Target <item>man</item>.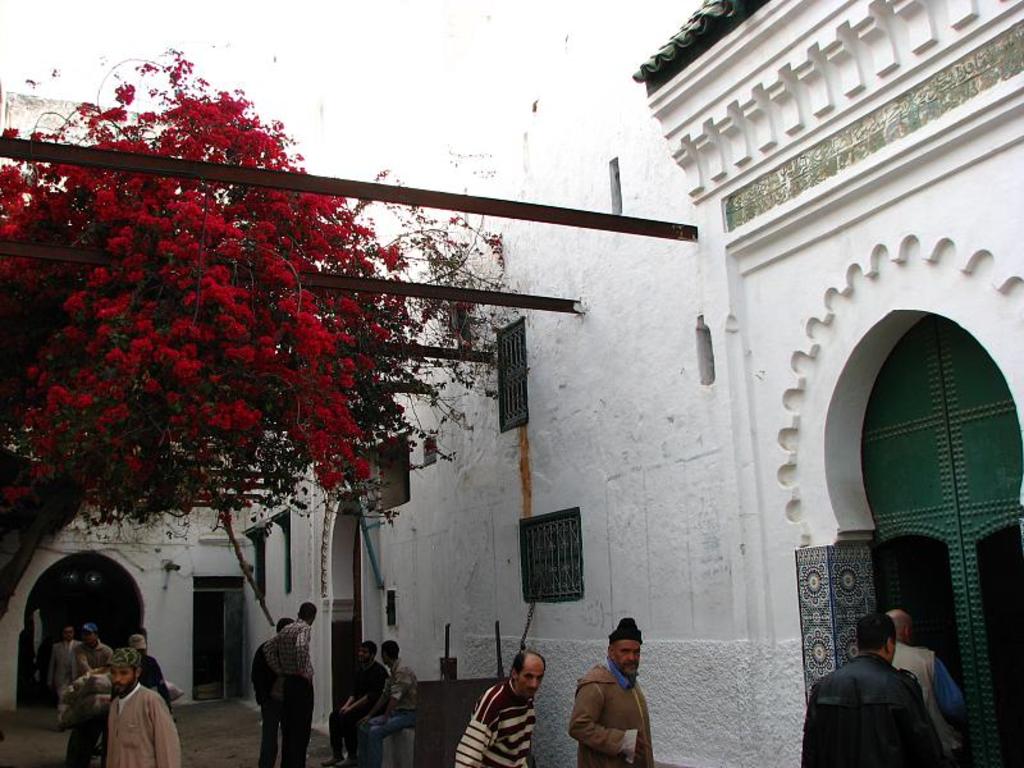
Target region: <region>360, 643, 416, 767</region>.
